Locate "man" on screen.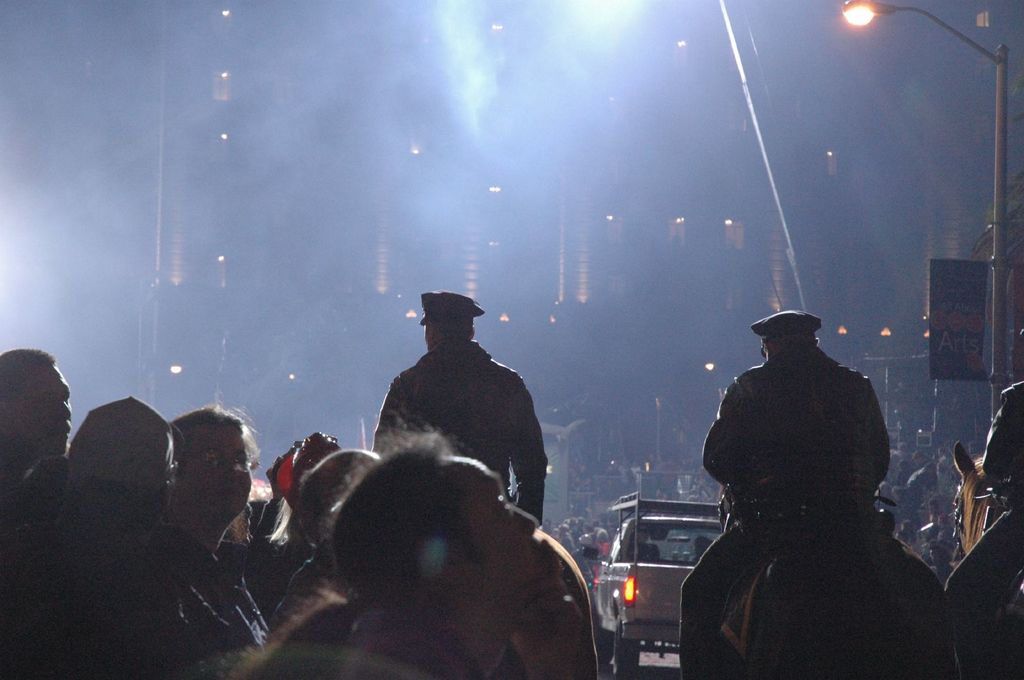
On screen at [695, 312, 888, 490].
